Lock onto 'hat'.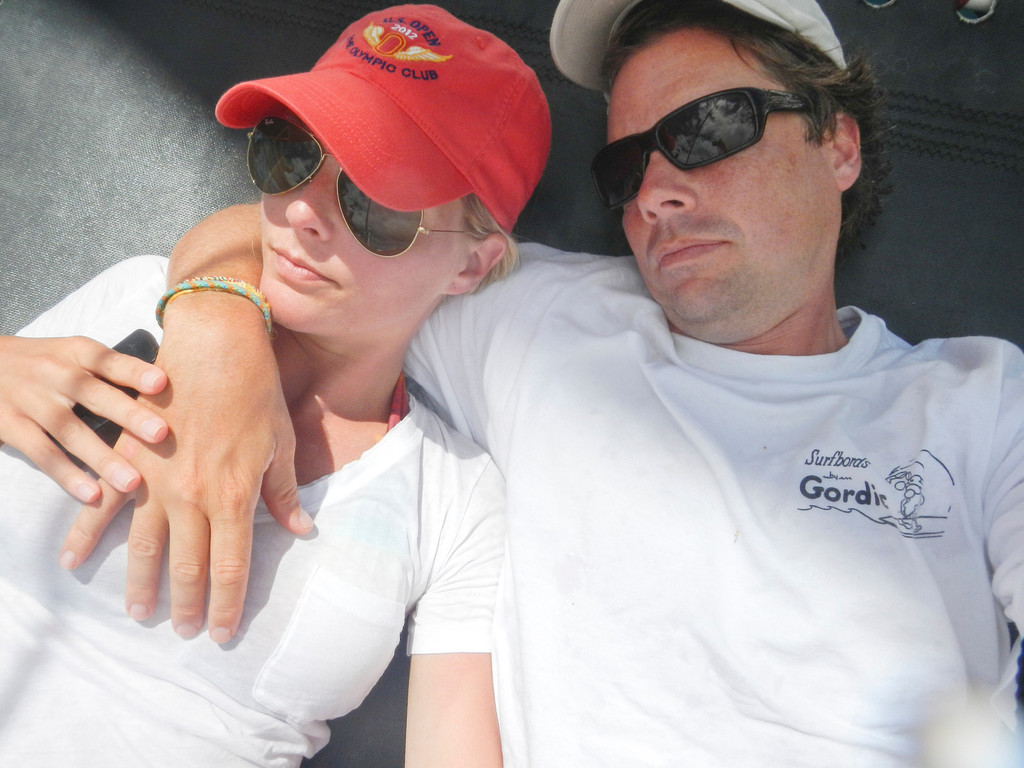
Locked: crop(212, 3, 552, 239).
